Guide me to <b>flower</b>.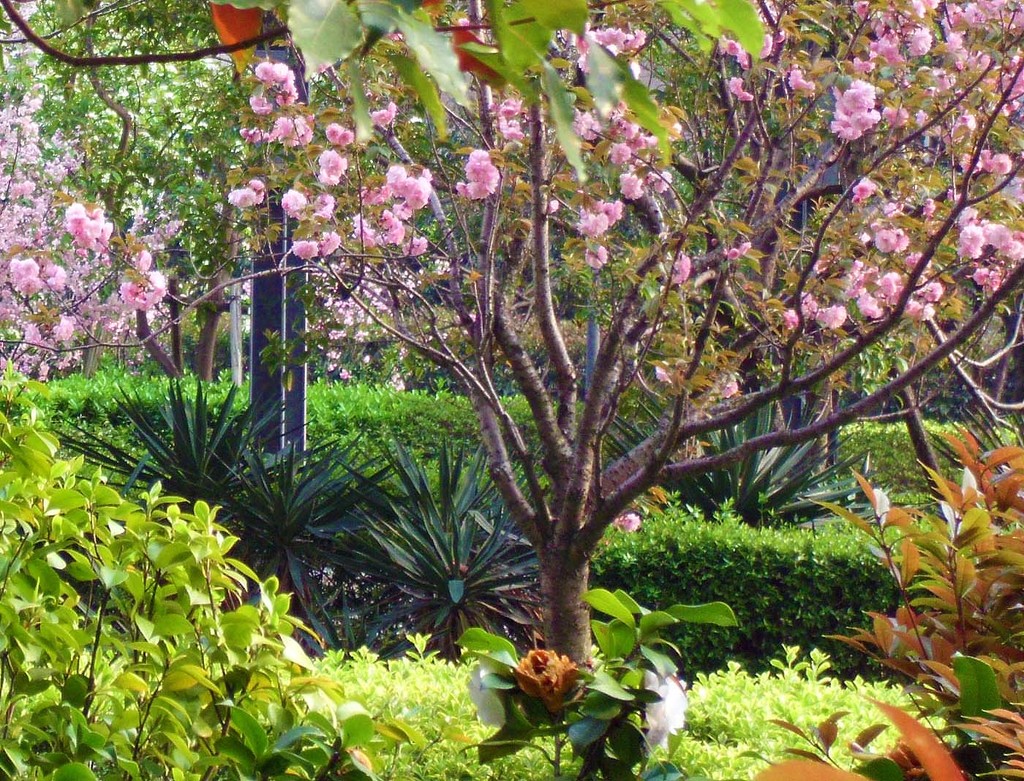
Guidance: select_region(568, 16, 642, 66).
